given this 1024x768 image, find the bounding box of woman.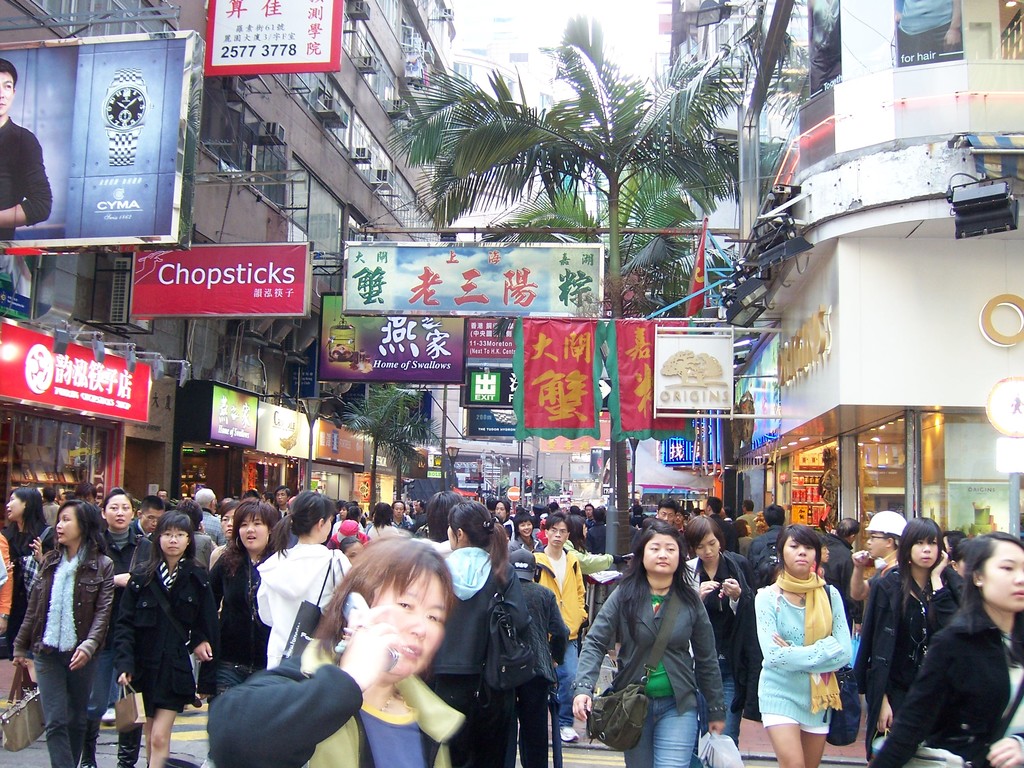
<region>200, 534, 465, 767</region>.
